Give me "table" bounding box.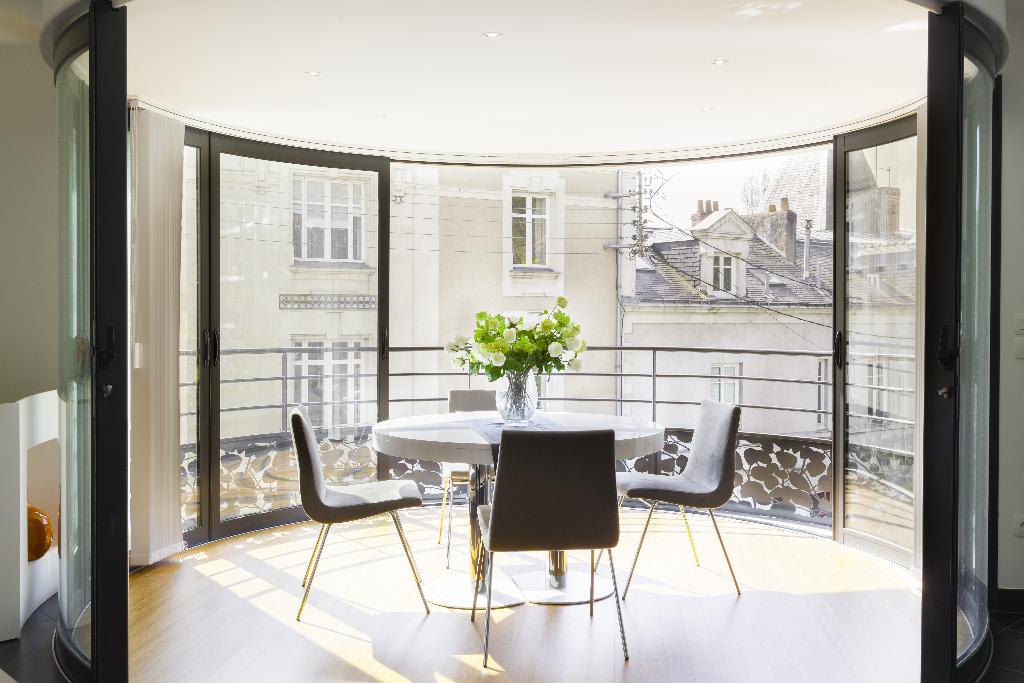
374,405,662,609.
